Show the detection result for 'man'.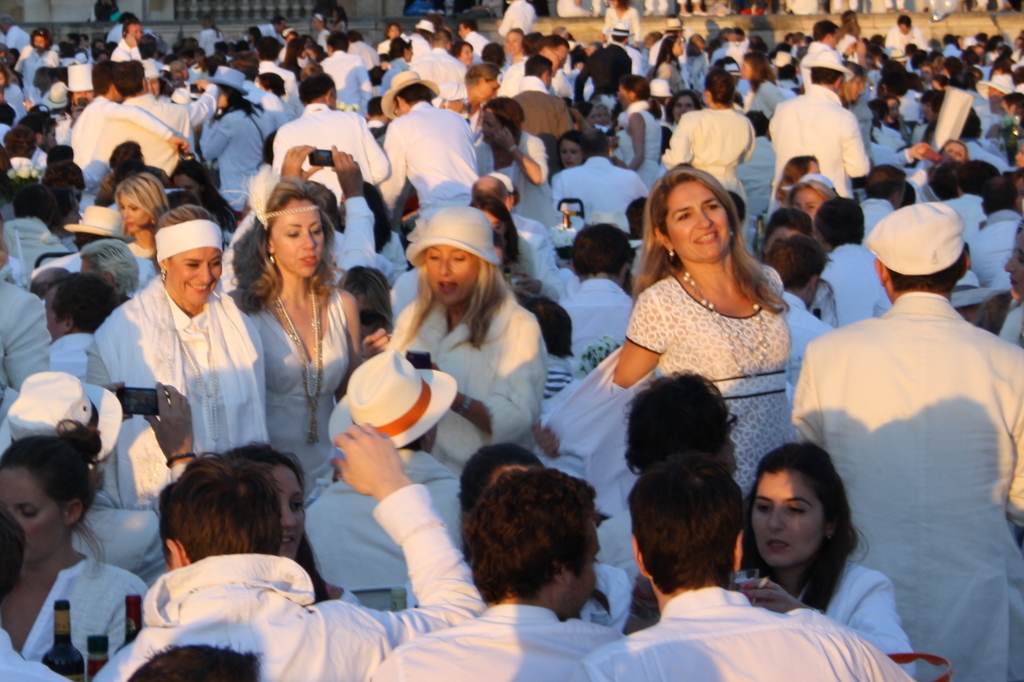
left=80, top=30, right=92, bottom=50.
